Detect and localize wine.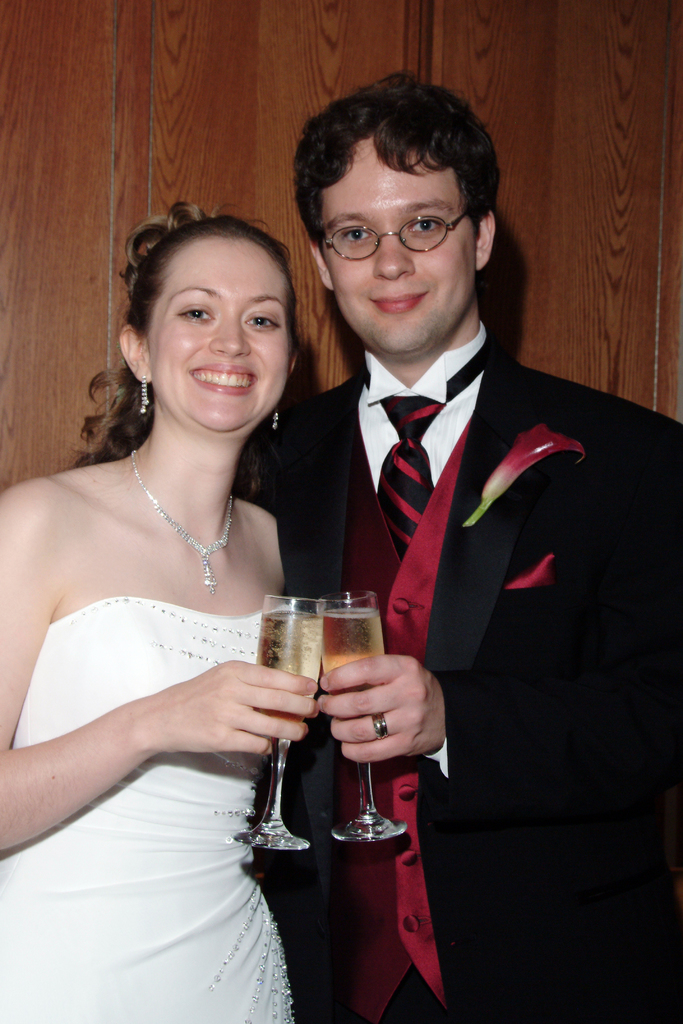
Localized at <box>318,607,388,682</box>.
